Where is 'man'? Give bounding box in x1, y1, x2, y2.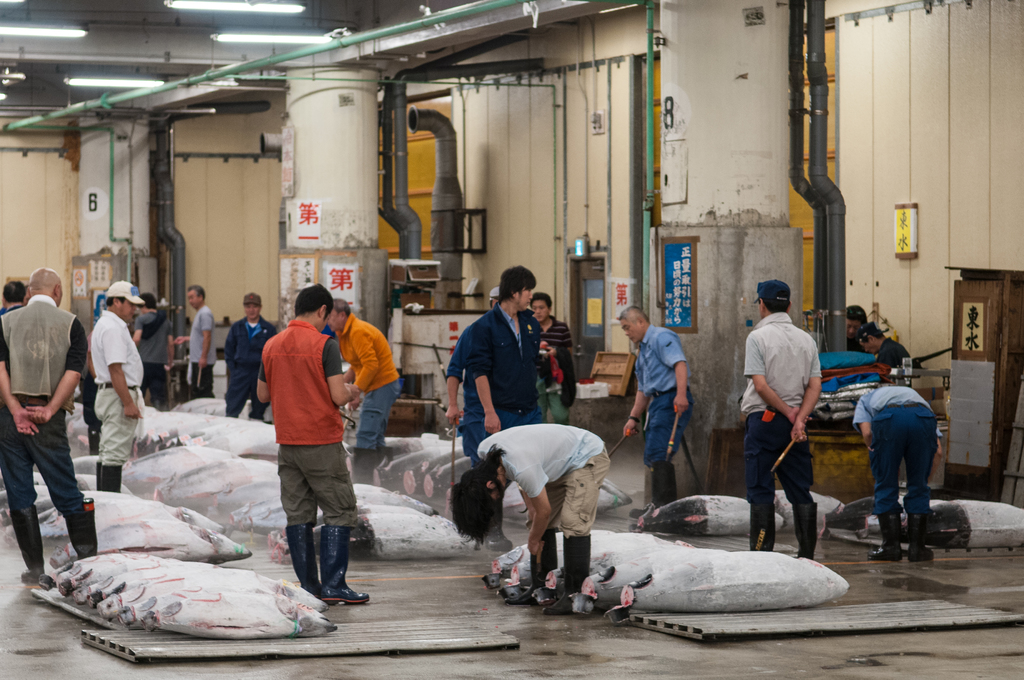
173, 284, 215, 398.
